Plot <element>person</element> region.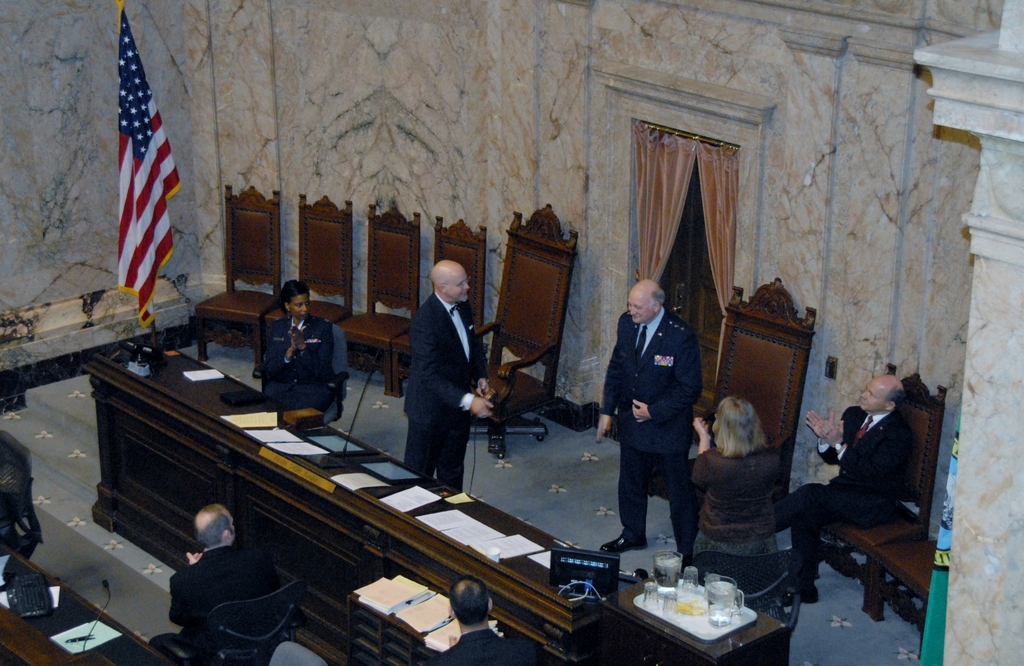
Plotted at <region>781, 375, 913, 603</region>.
